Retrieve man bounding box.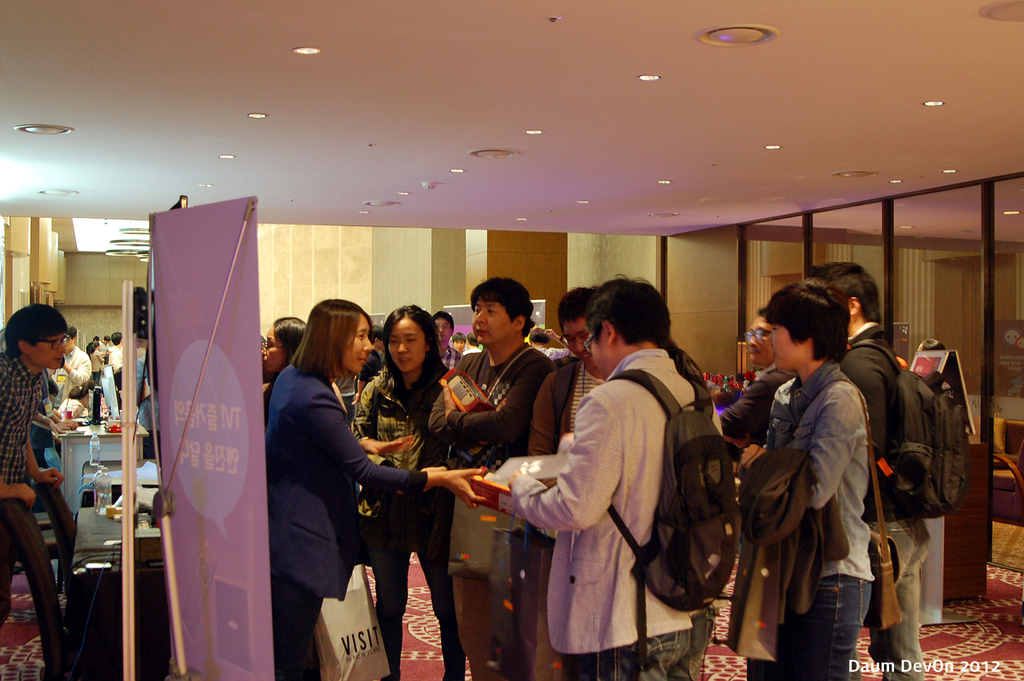
Bounding box: {"left": 527, "top": 288, "right": 606, "bottom": 463}.
